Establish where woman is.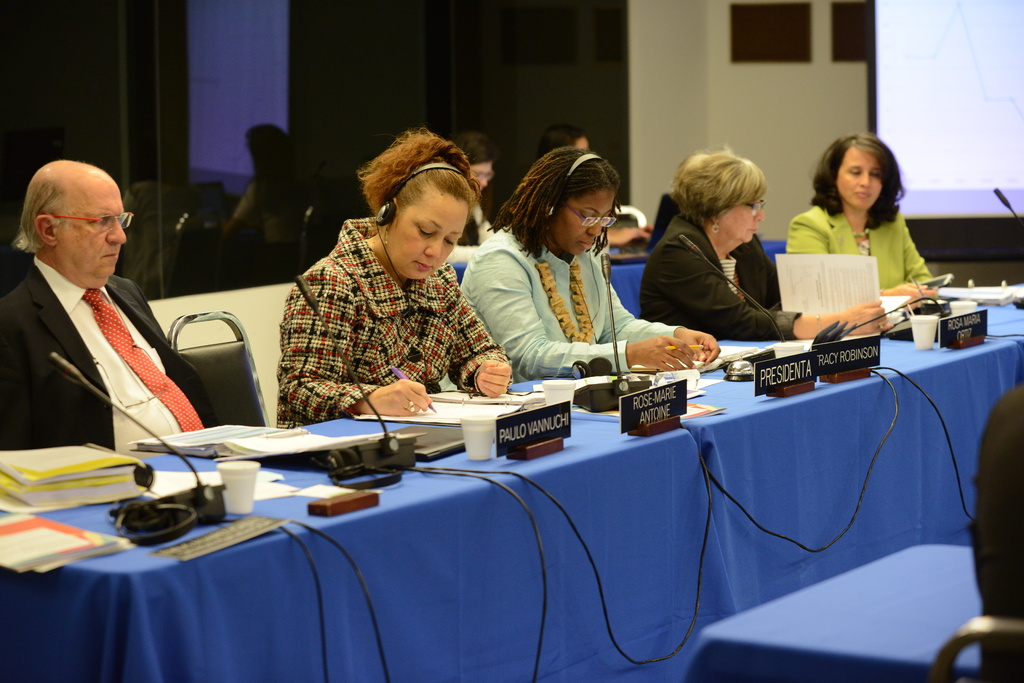
Established at Rect(640, 147, 893, 341).
